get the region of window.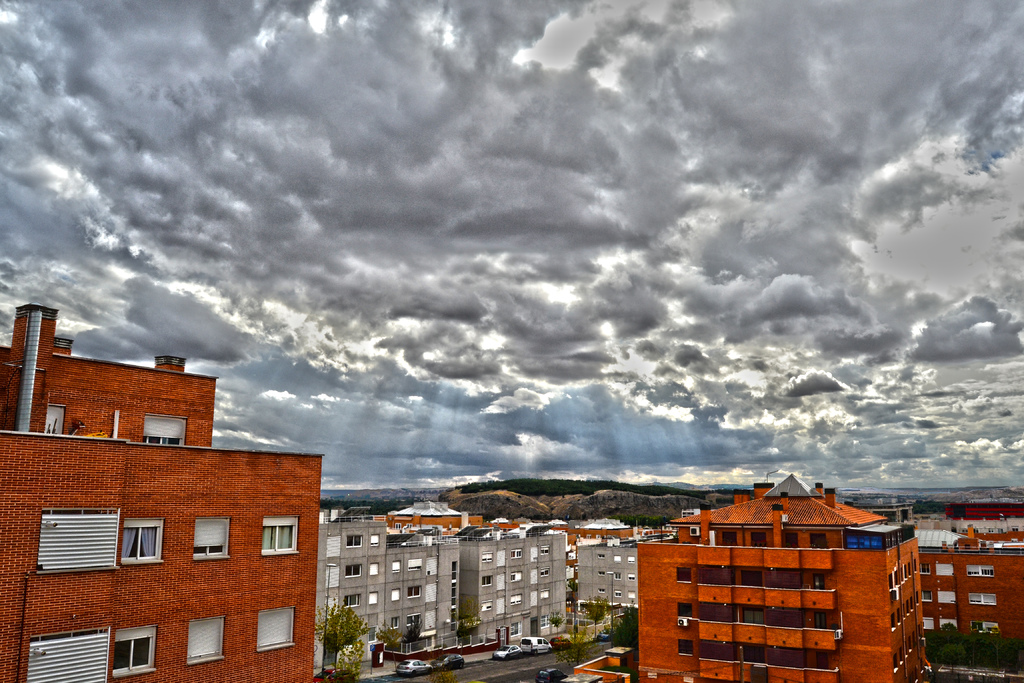
select_region(923, 614, 938, 633).
